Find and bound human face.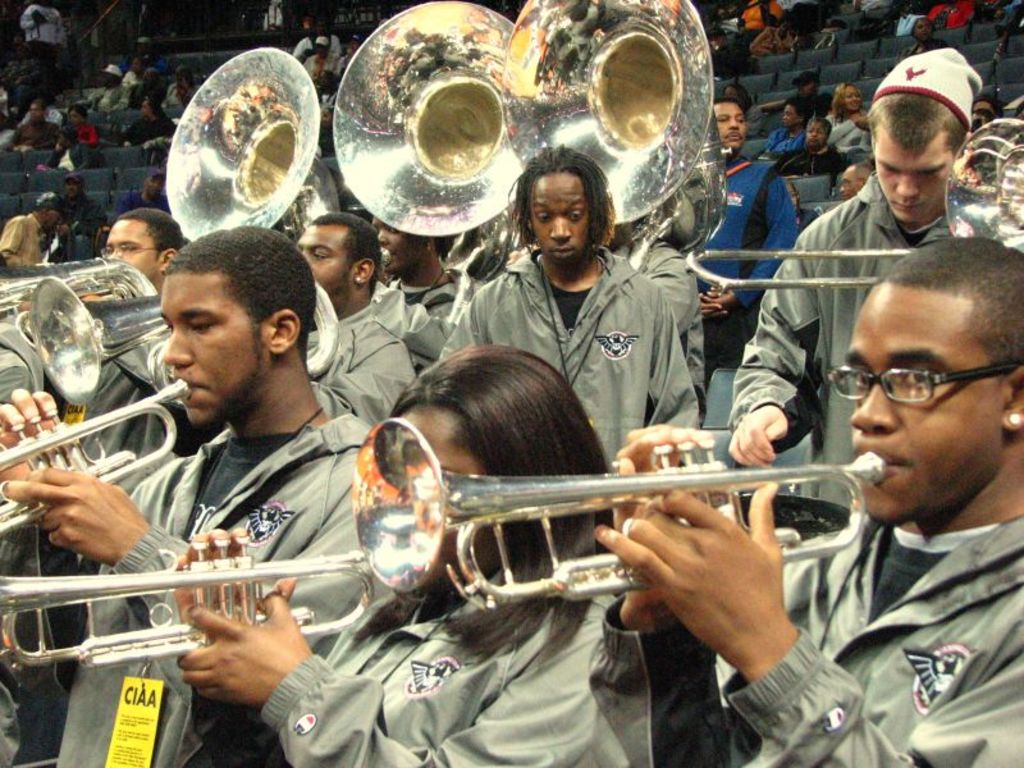
Bound: box(849, 284, 1002, 522).
